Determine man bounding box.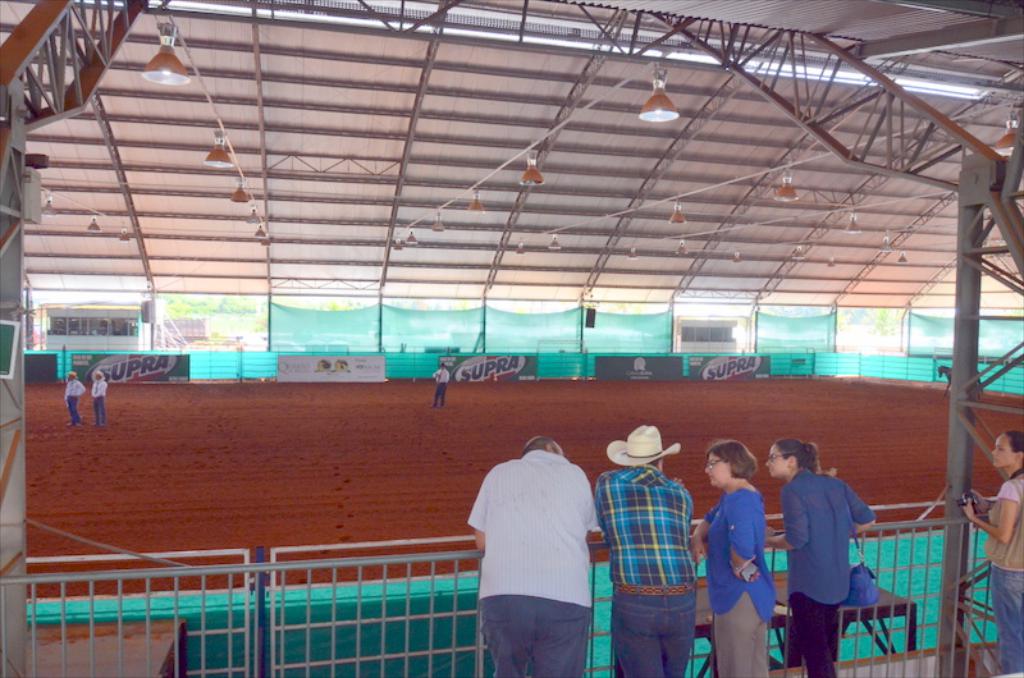
Determined: [466, 416, 625, 677].
